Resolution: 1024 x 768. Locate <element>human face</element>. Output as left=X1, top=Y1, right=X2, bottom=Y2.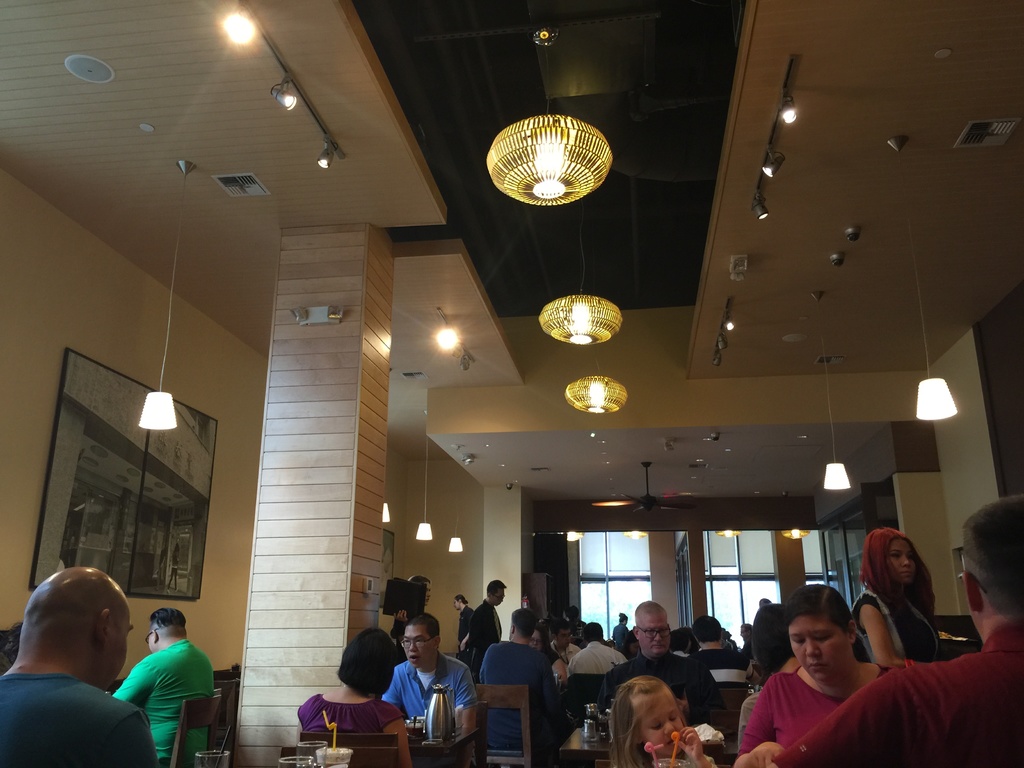
left=491, top=588, right=506, bottom=607.
